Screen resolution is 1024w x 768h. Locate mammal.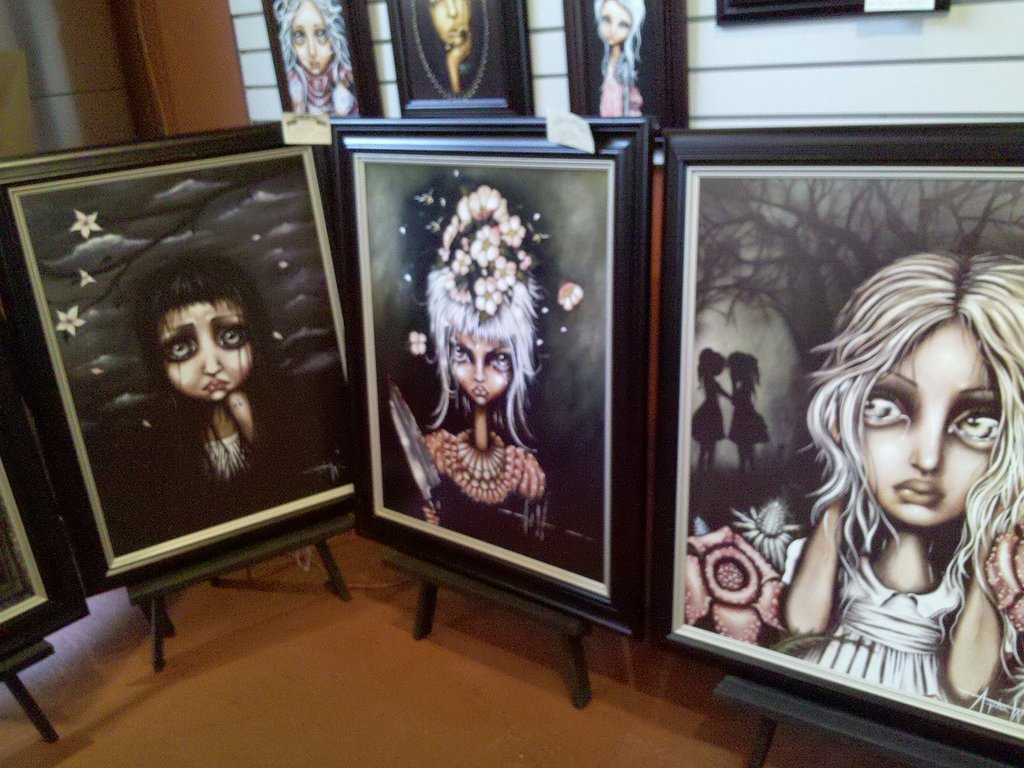
rect(689, 339, 737, 476).
